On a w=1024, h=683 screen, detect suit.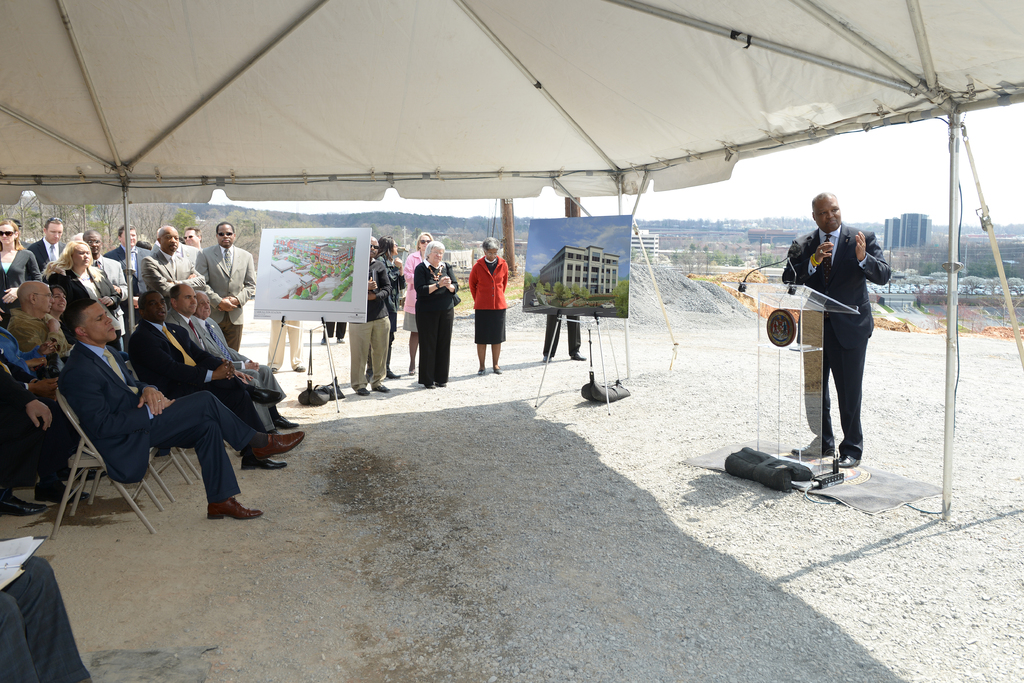
x1=141 y1=247 x2=200 y2=304.
